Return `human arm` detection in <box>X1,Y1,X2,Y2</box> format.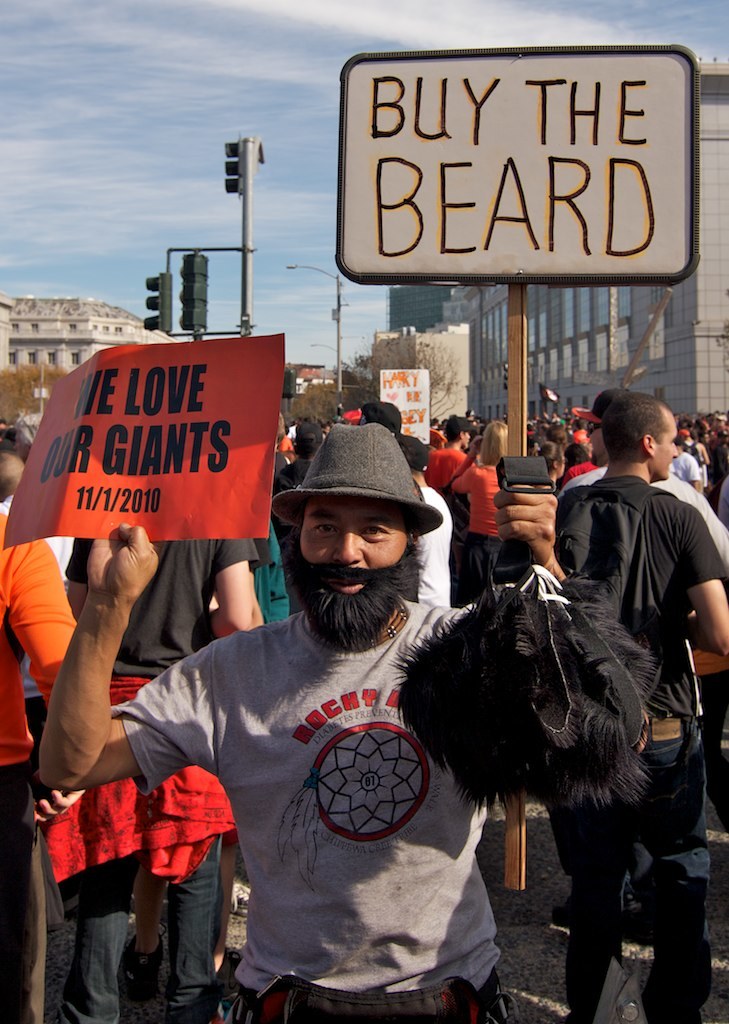
<box>2,536,98,827</box>.
